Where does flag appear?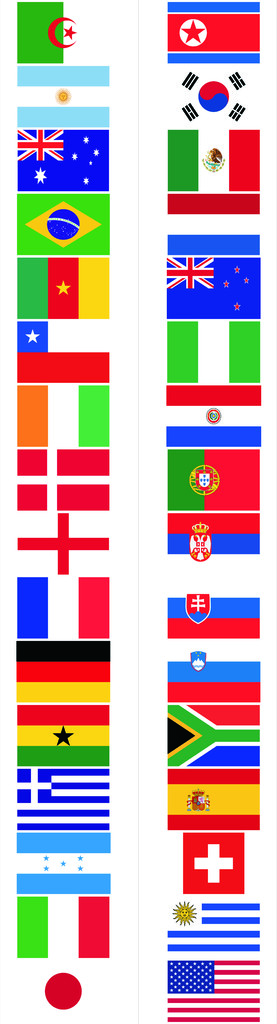
Appears at l=163, t=652, r=261, b=706.
